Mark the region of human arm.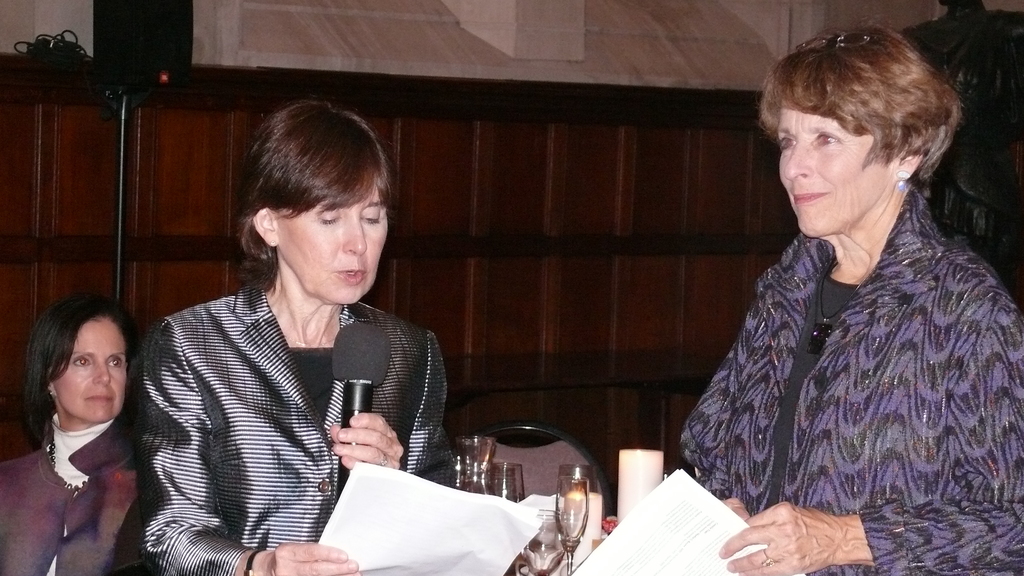
Region: BBox(136, 308, 369, 575).
